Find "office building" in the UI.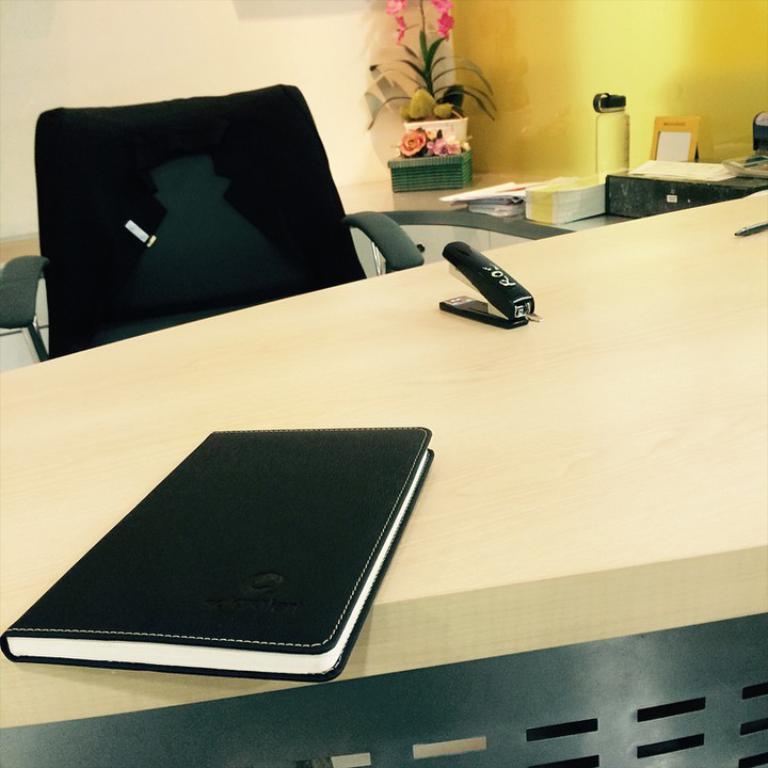
UI element at BBox(0, 0, 741, 767).
